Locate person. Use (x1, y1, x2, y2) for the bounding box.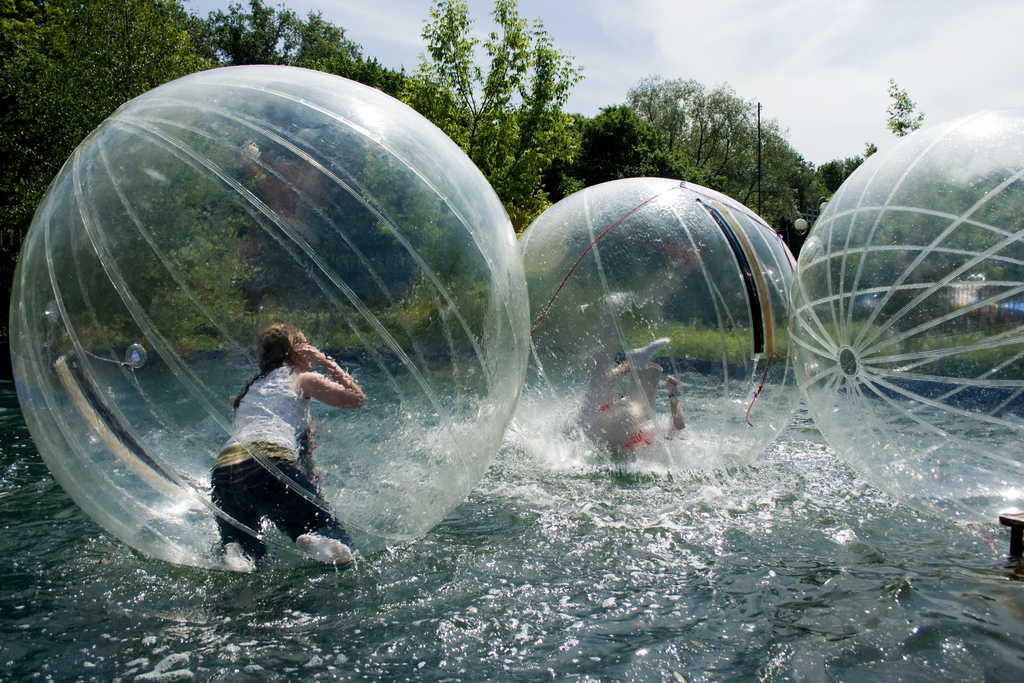
(576, 344, 705, 482).
